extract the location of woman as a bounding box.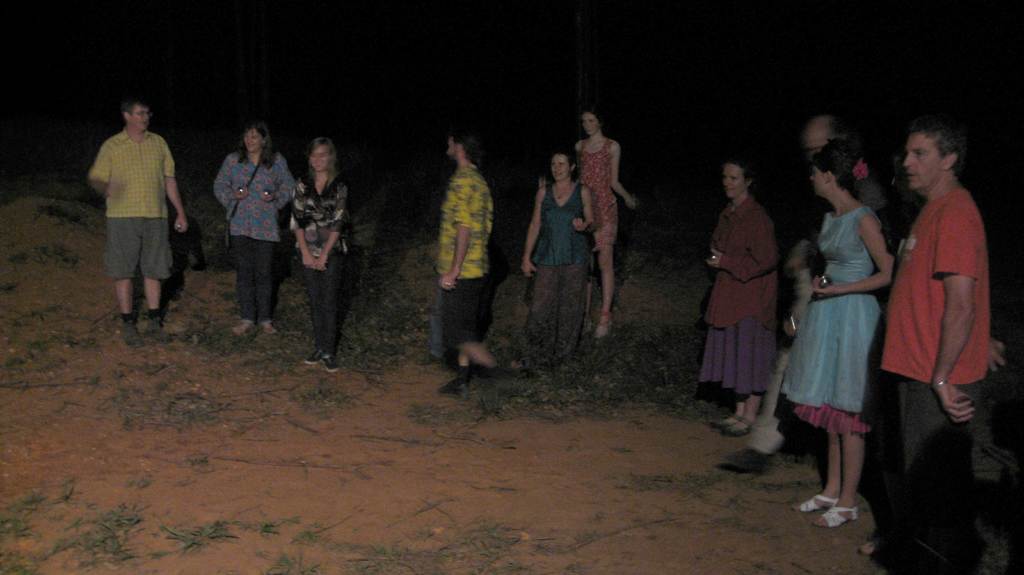
Rect(694, 152, 784, 435).
